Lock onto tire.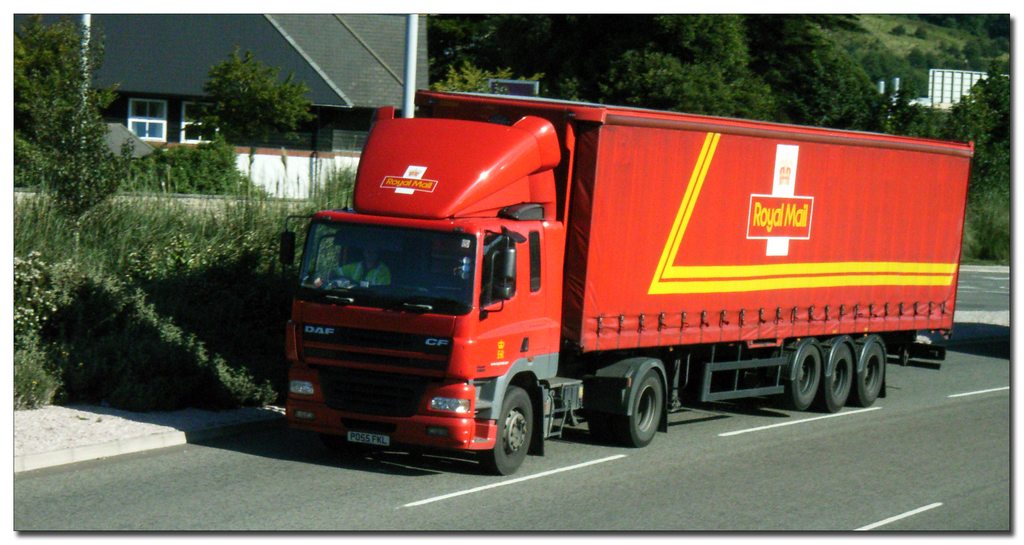
Locked: 784,345,822,408.
